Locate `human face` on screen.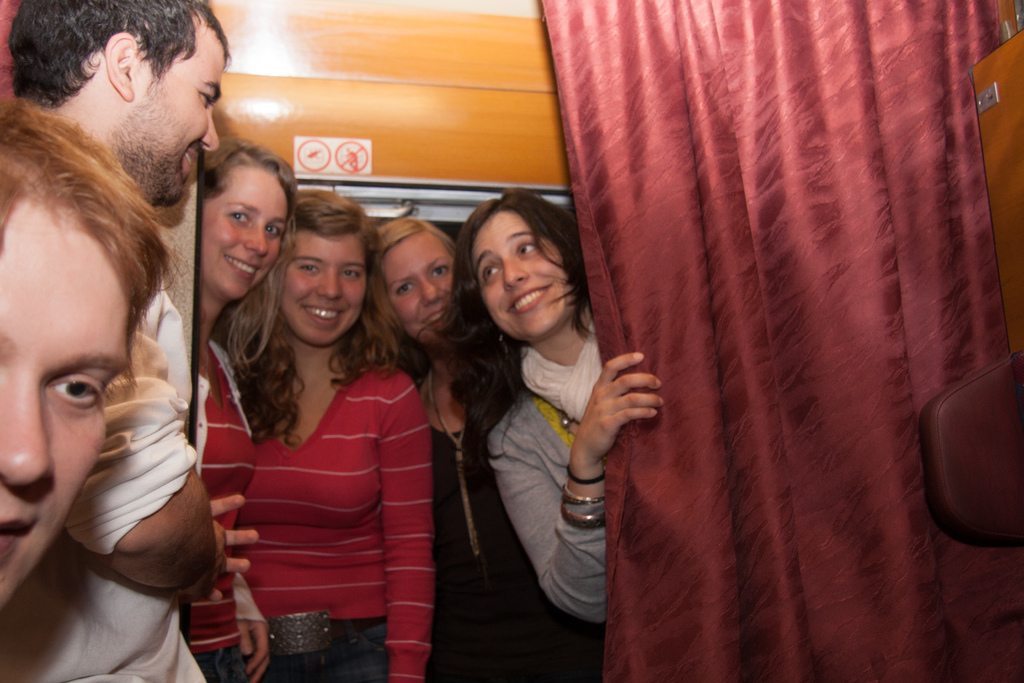
On screen at region(137, 28, 226, 205).
